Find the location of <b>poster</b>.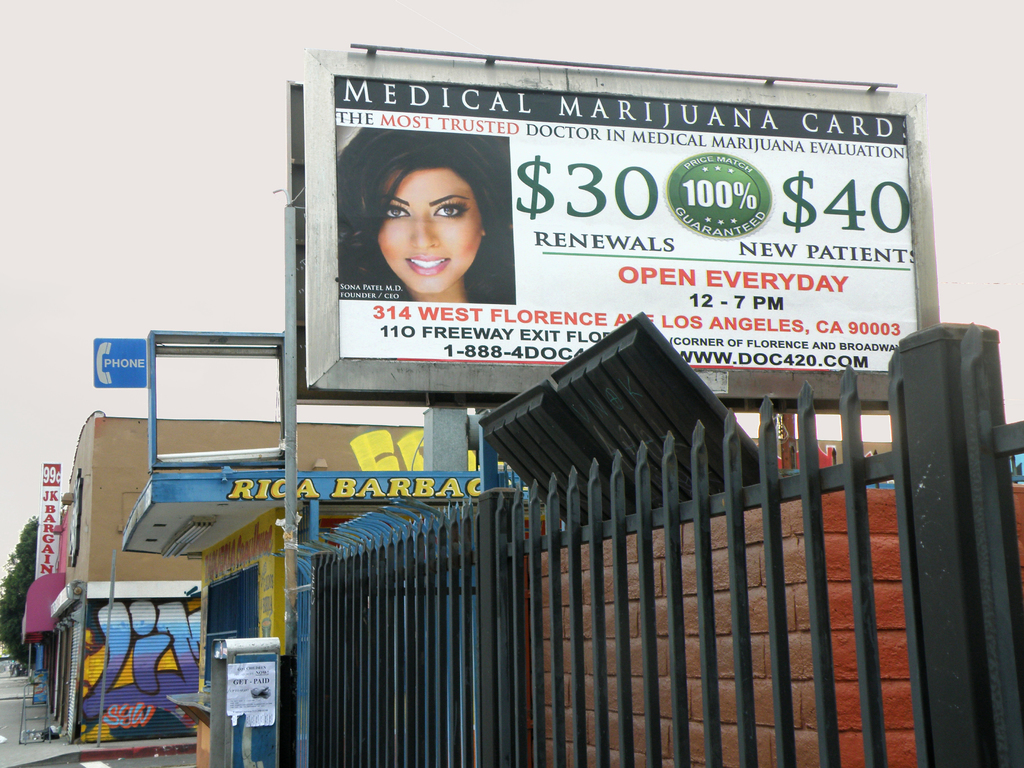
Location: 226 659 275 714.
